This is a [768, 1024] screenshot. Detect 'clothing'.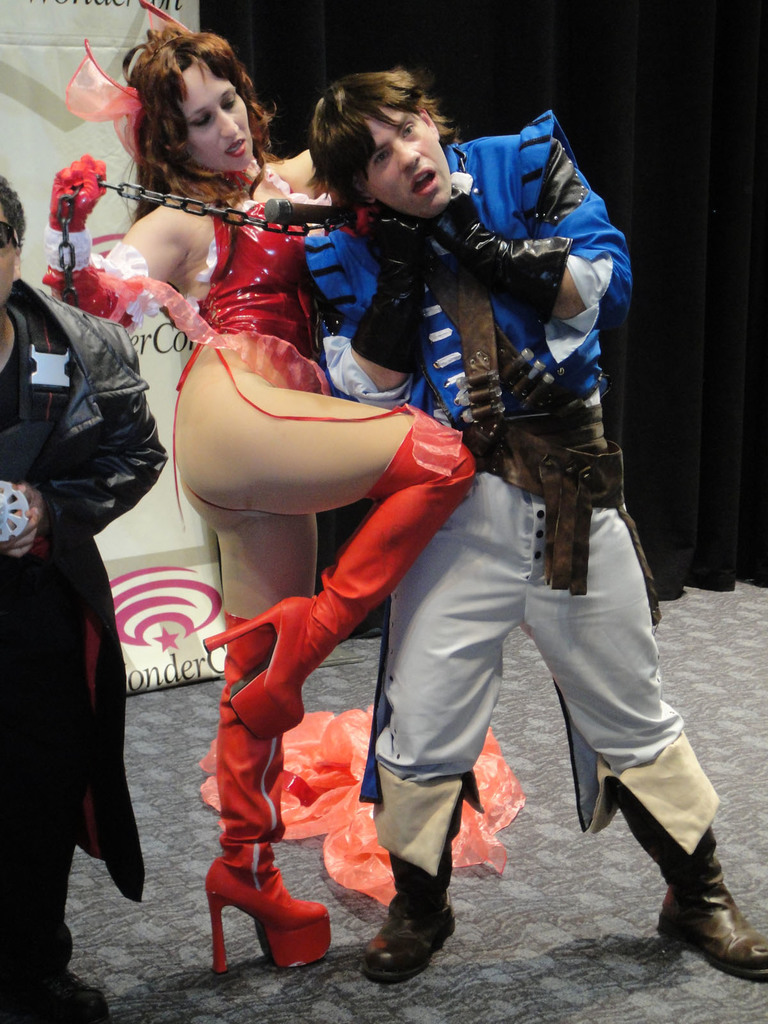
<region>302, 113, 689, 784</region>.
